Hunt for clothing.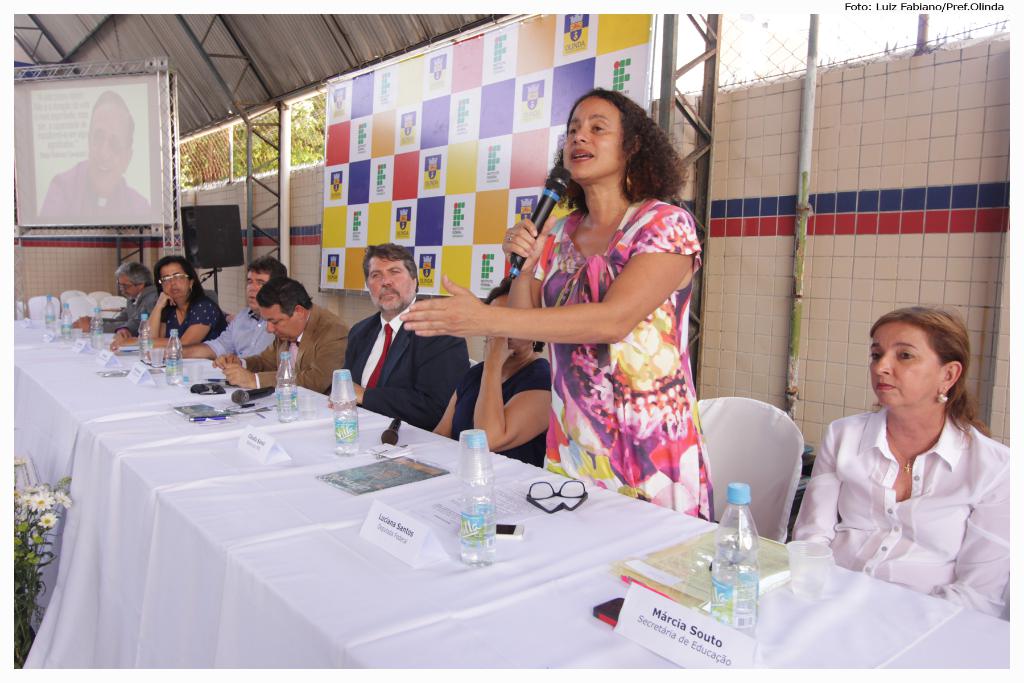
Hunted down at x1=318 y1=309 x2=470 y2=432.
